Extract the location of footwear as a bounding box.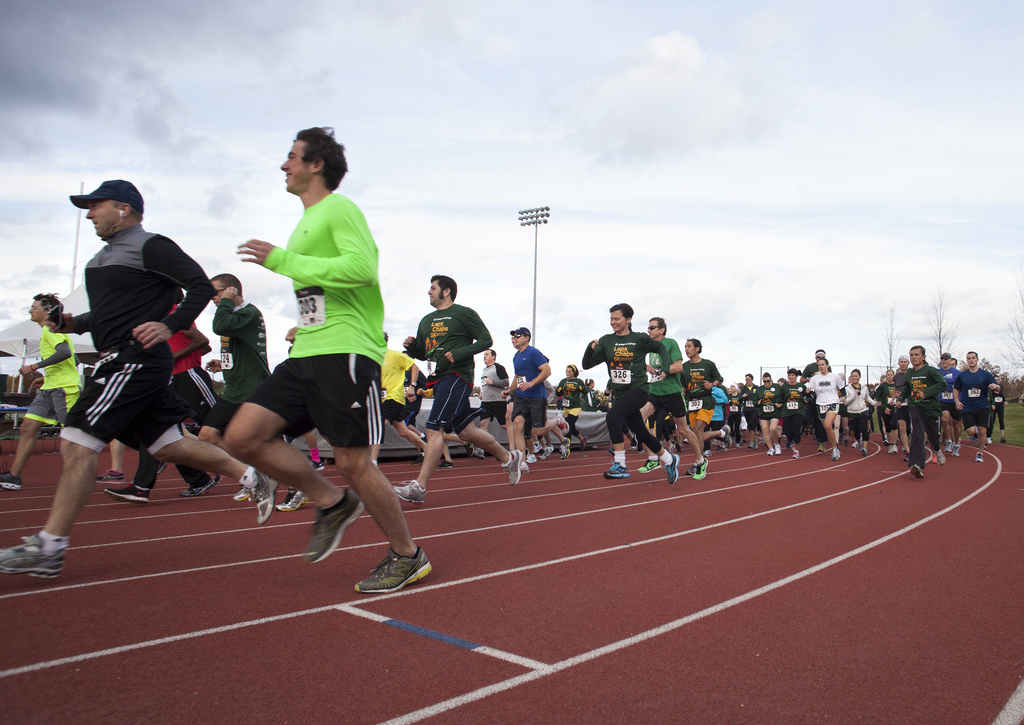
{"x1": 689, "y1": 455, "x2": 709, "y2": 485}.
